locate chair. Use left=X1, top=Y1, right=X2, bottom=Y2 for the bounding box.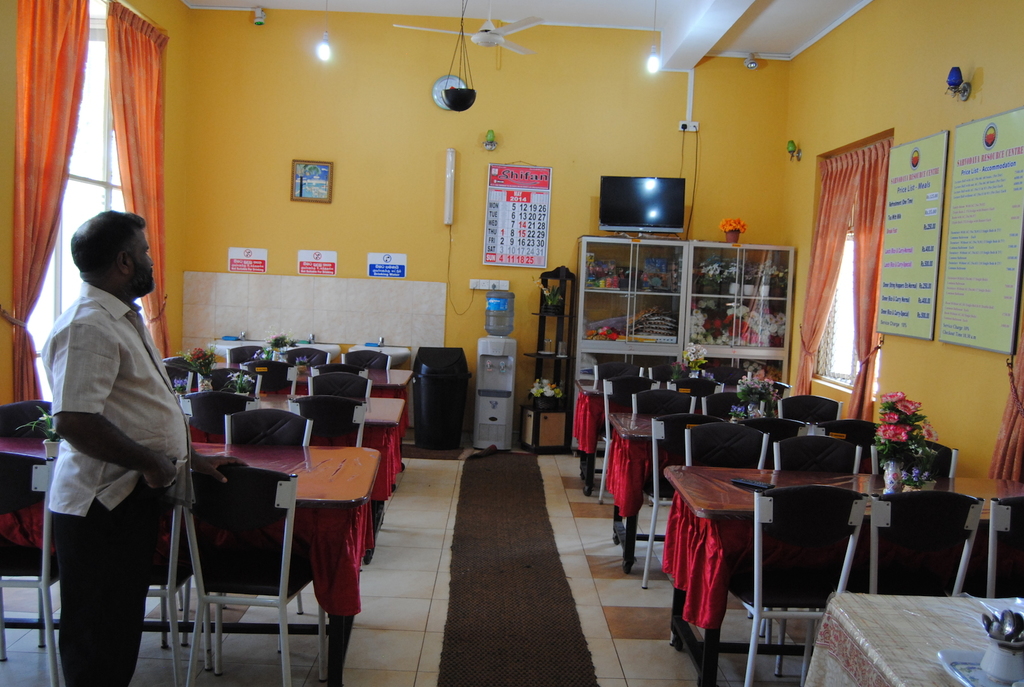
left=184, top=465, right=328, bottom=686.
